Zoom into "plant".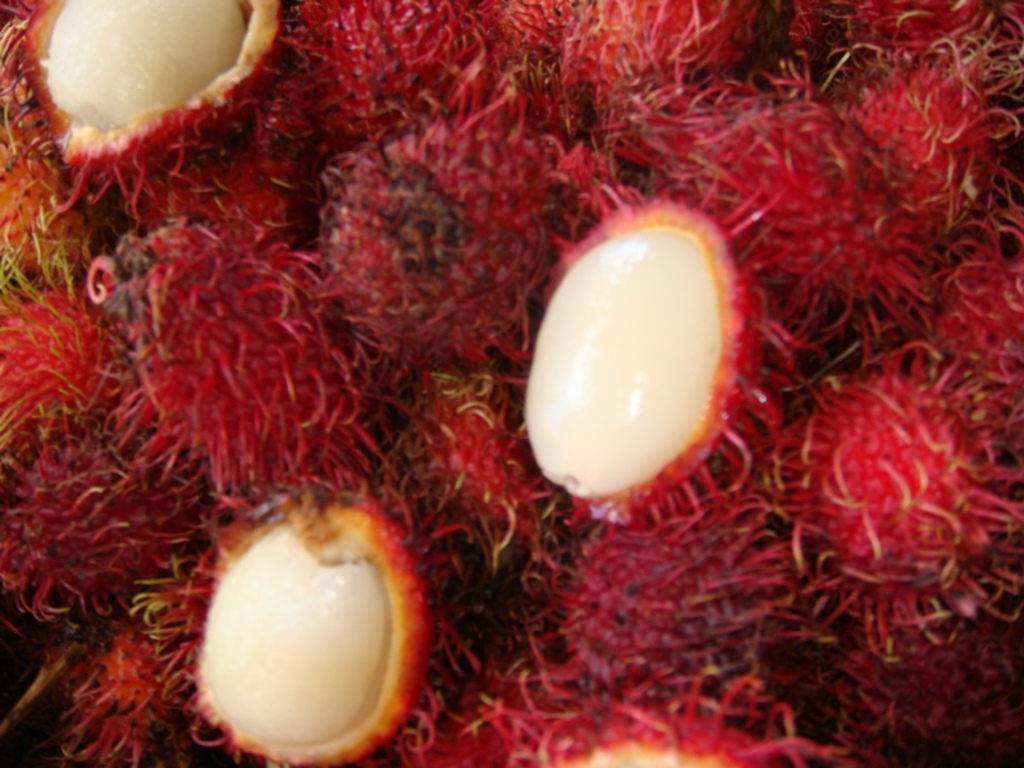
Zoom target: (0, 0, 1023, 767).
